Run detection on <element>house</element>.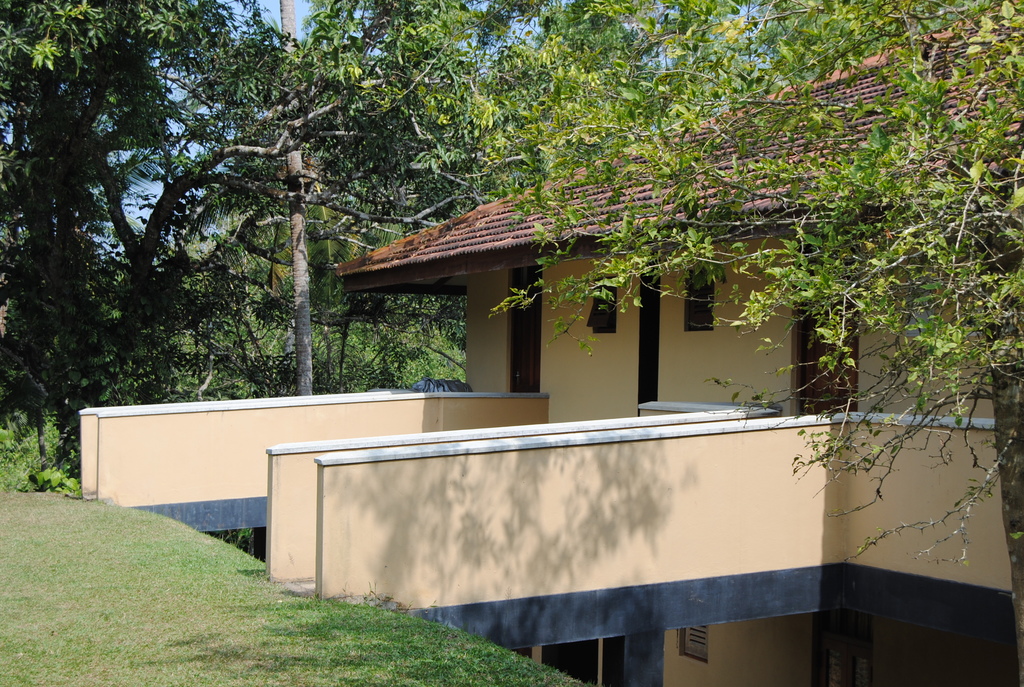
Result: [x1=72, y1=0, x2=1023, y2=686].
